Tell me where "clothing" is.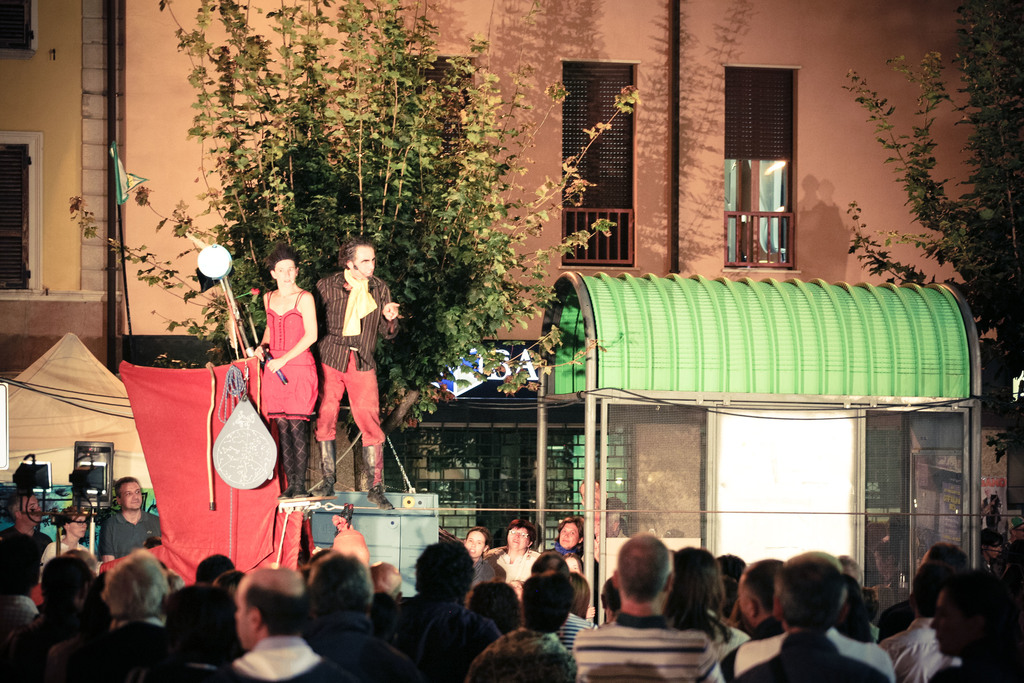
"clothing" is at 461:626:569:682.
